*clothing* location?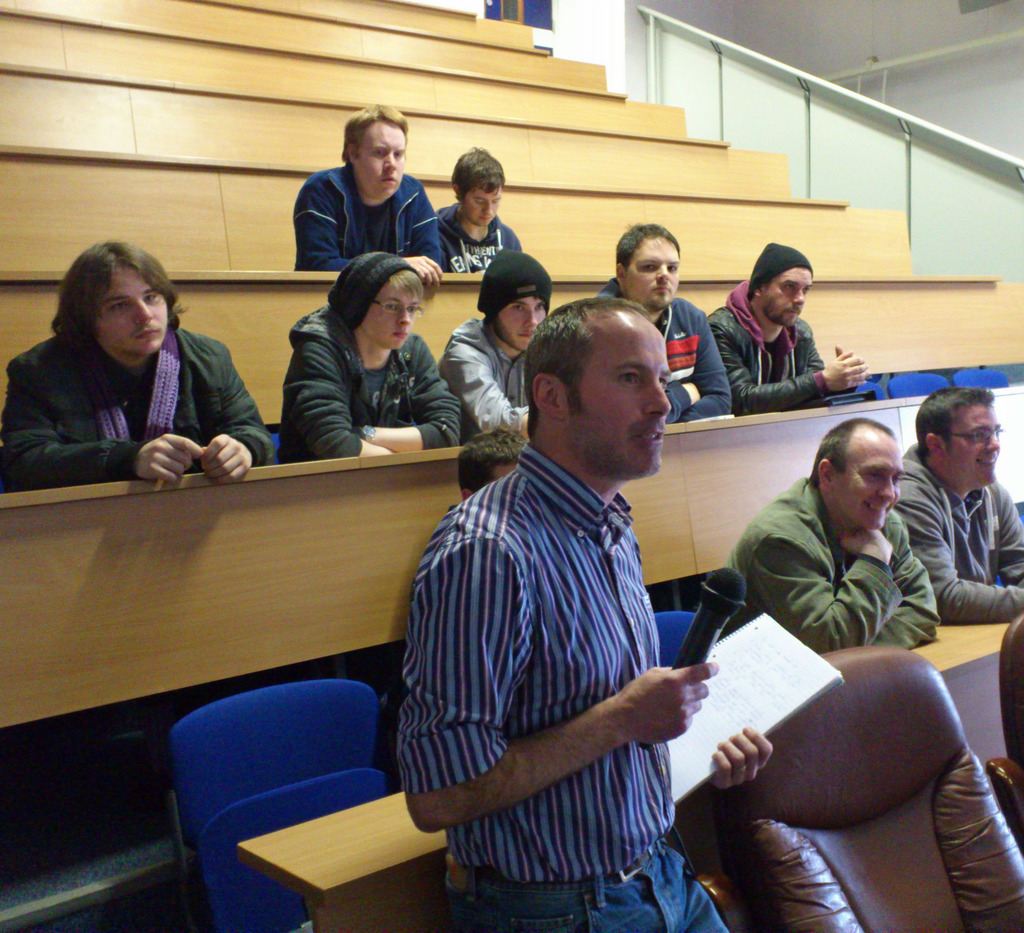
locate(279, 291, 467, 462)
